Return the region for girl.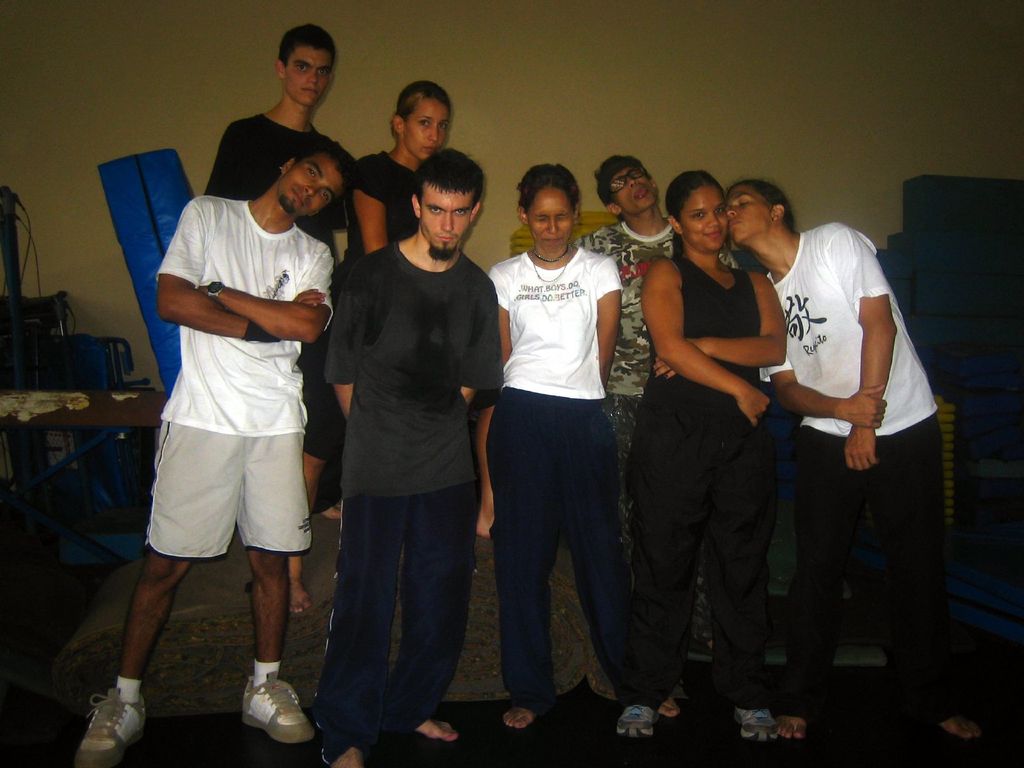
(477,162,683,730).
